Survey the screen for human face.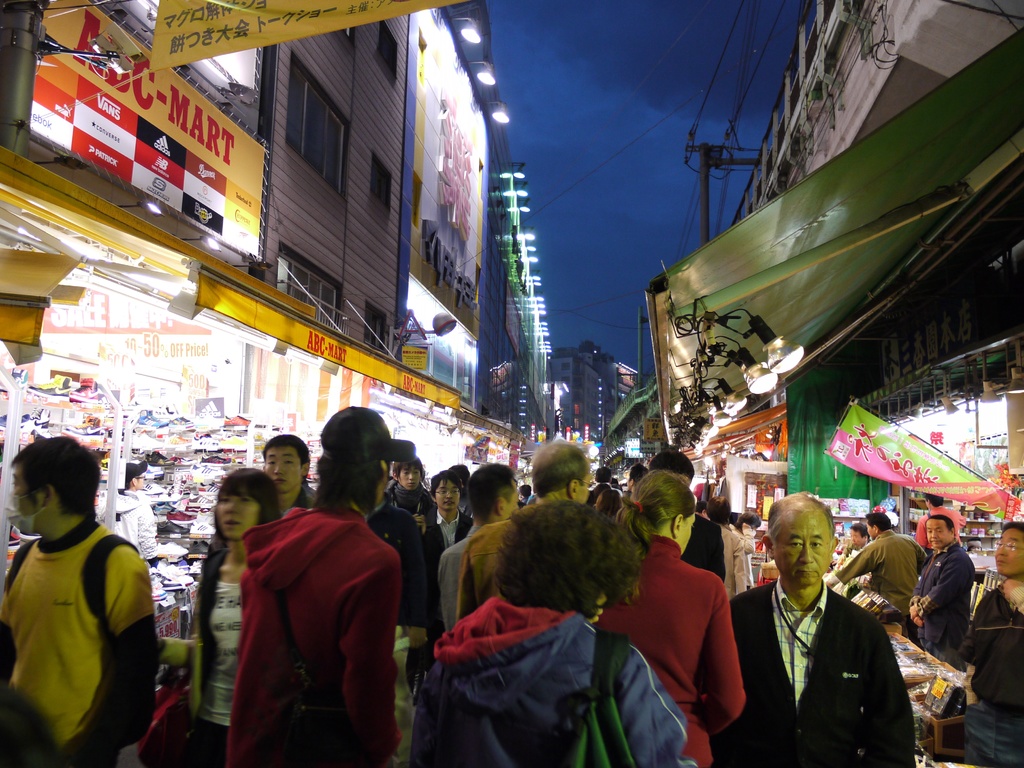
Survey found: region(775, 510, 834, 586).
